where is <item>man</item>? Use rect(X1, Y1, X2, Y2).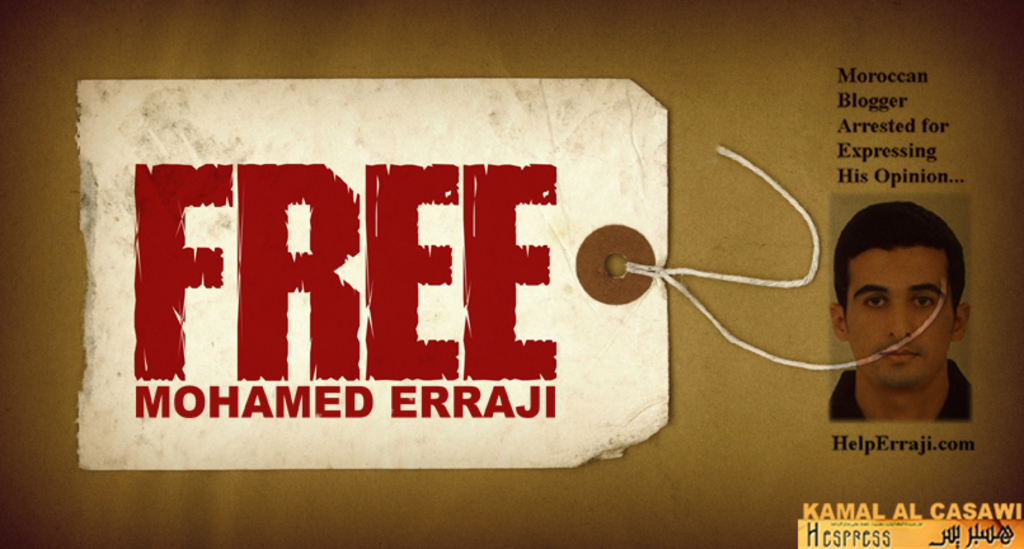
rect(790, 202, 1011, 449).
